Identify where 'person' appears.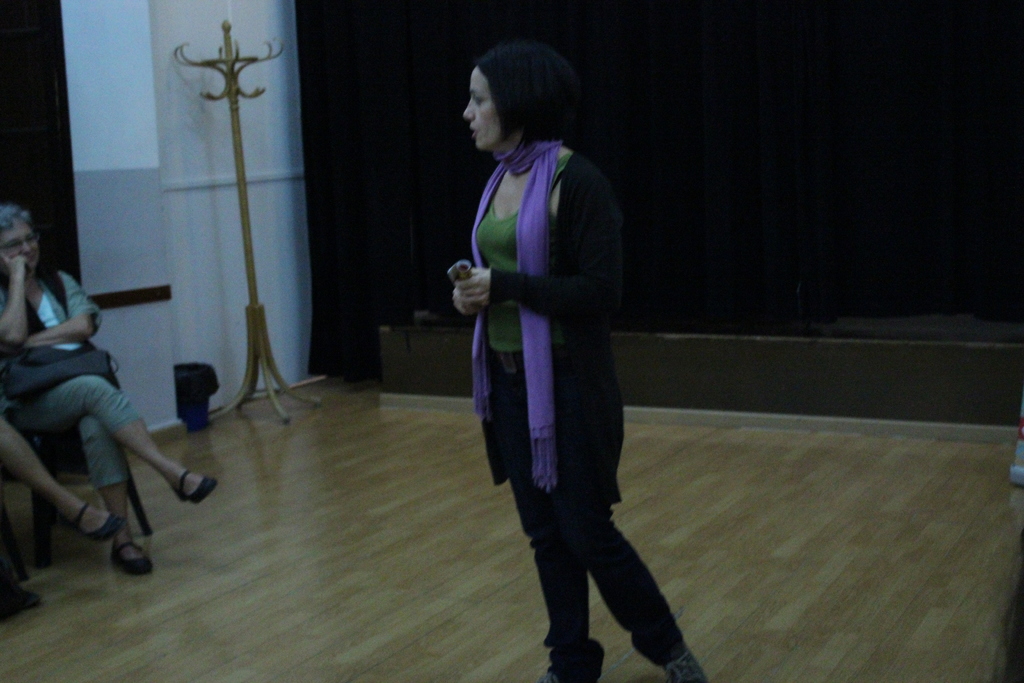
Appears at <box>0,201,219,577</box>.
